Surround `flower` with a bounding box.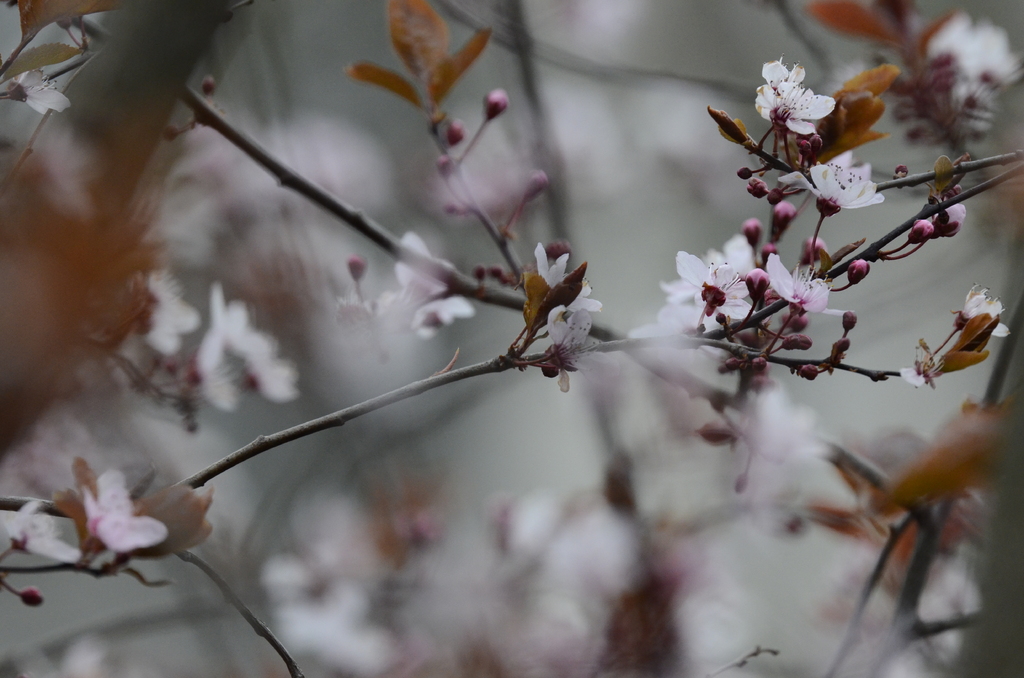
bbox(410, 301, 476, 341).
